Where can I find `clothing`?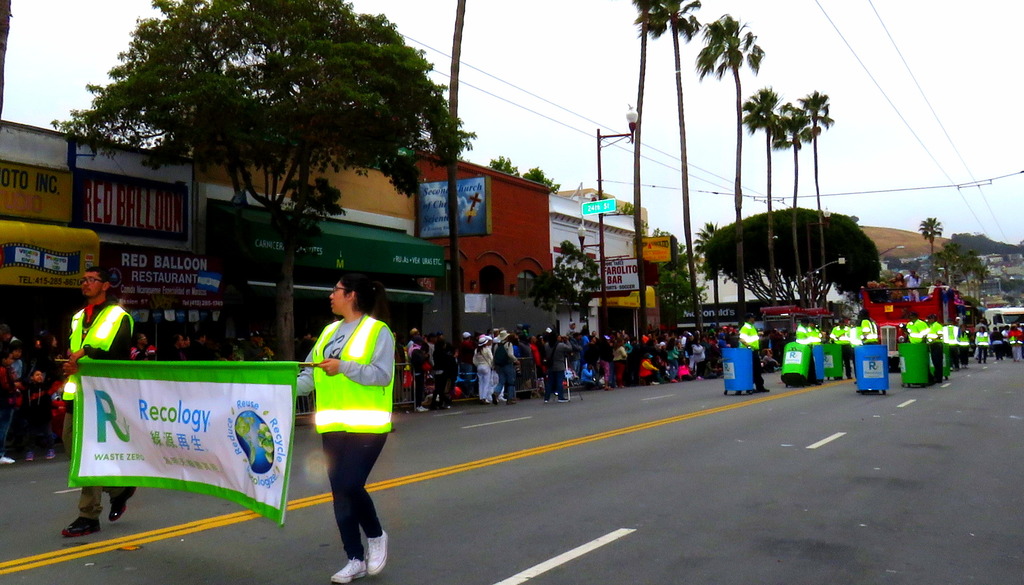
You can find it at l=61, t=298, r=136, b=523.
